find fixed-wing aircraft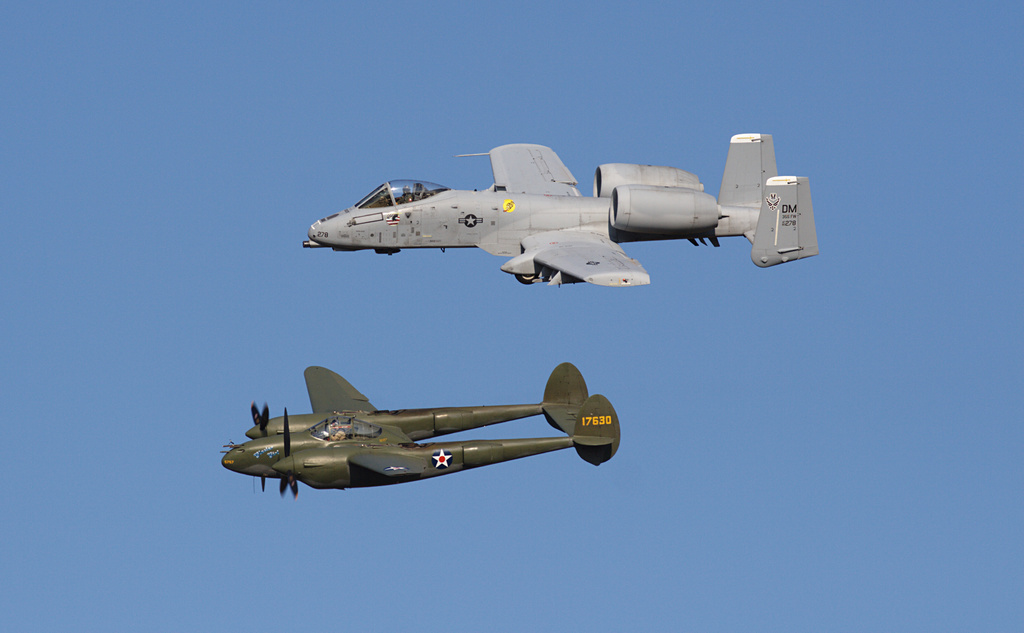
select_region(297, 131, 822, 286)
